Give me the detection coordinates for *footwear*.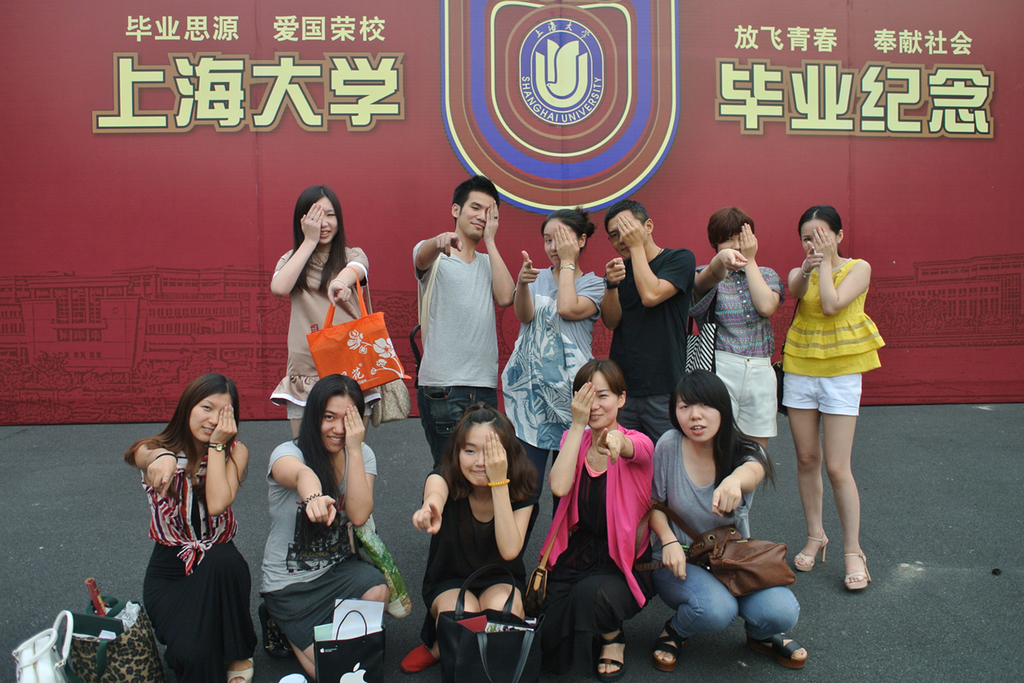
<region>227, 656, 253, 682</region>.
